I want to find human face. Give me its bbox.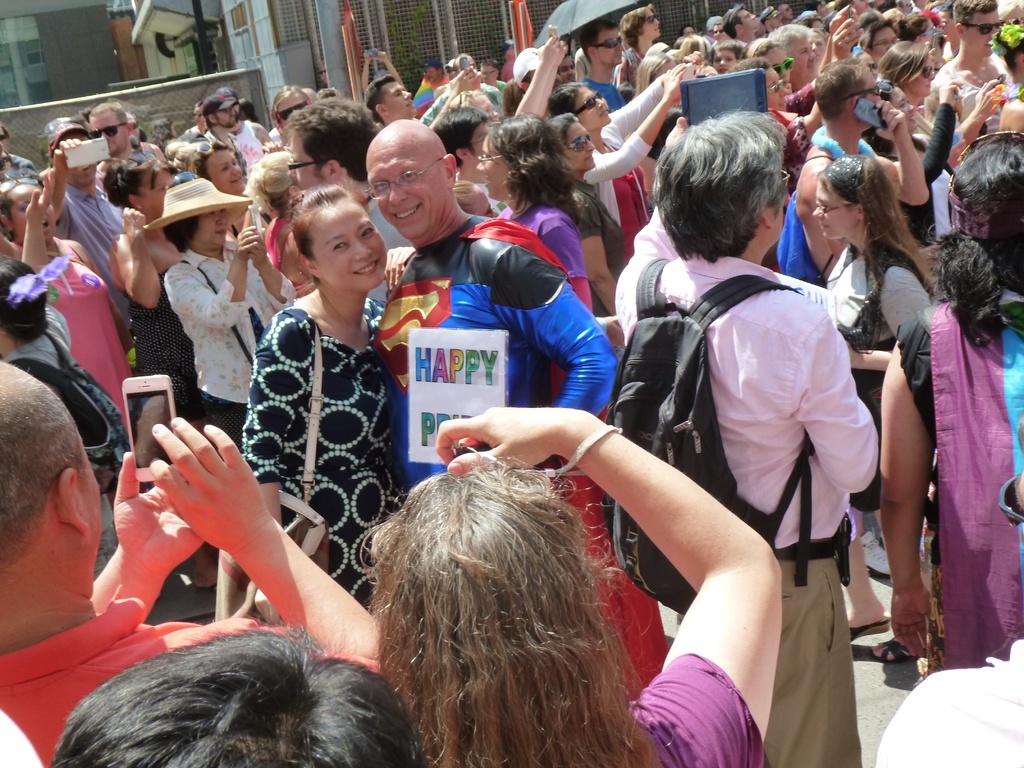
(x1=643, y1=11, x2=660, y2=38).
